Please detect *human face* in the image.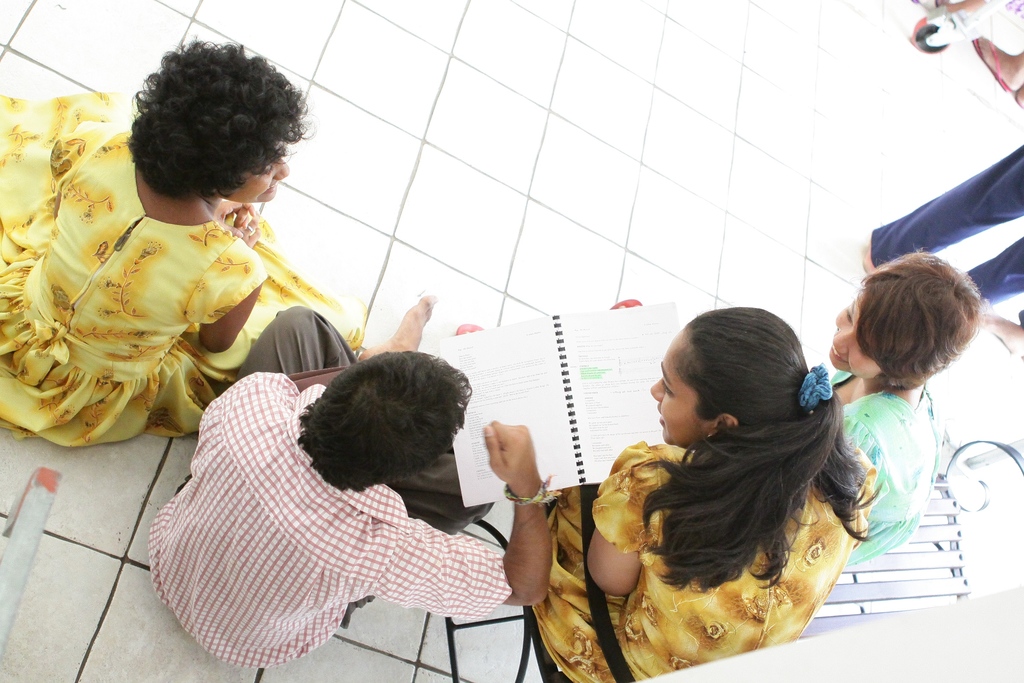
box(826, 293, 886, 379).
